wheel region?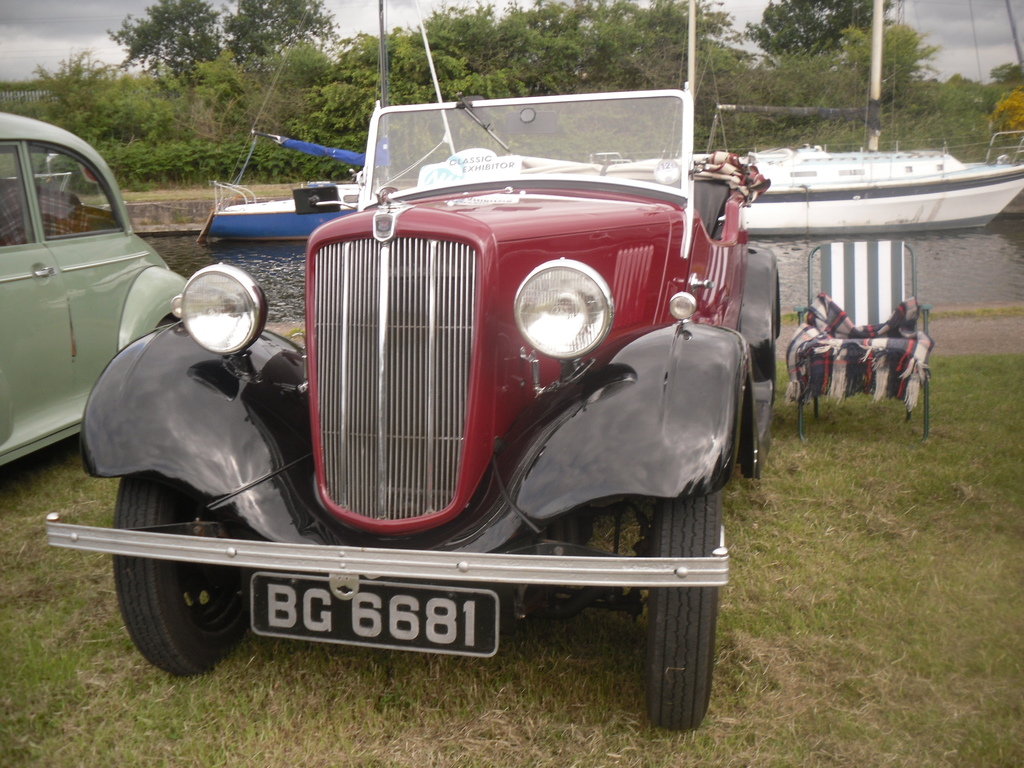
(98,500,243,669)
